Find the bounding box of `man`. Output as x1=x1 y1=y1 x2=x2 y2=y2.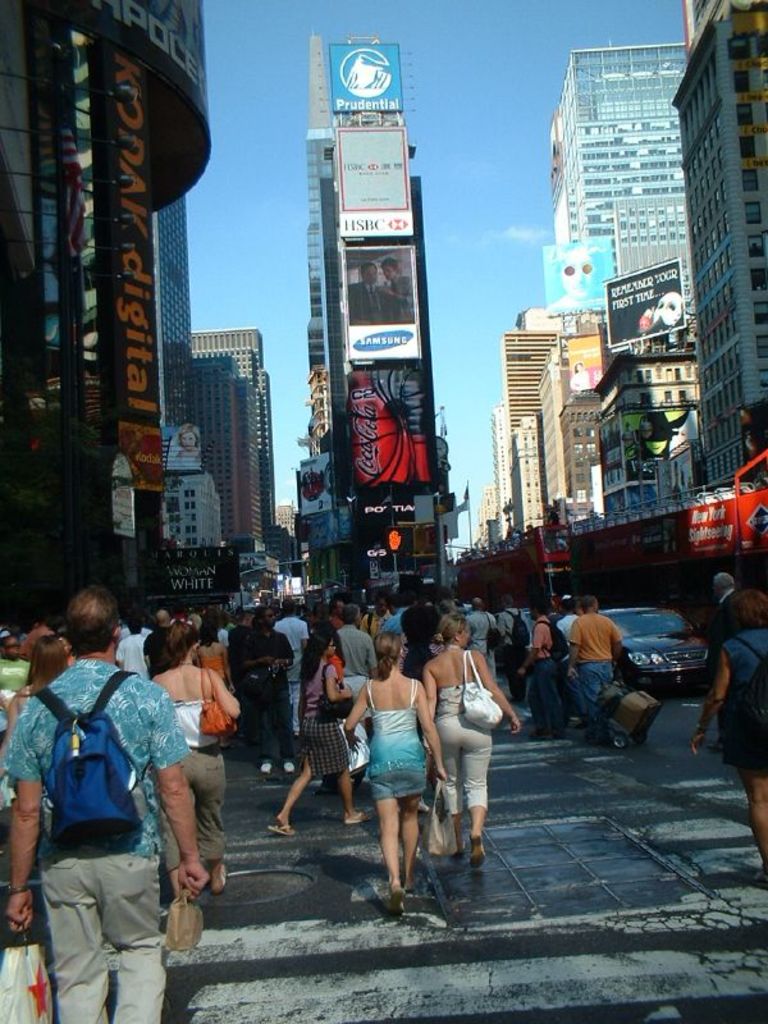
x1=273 y1=595 x2=312 y2=705.
